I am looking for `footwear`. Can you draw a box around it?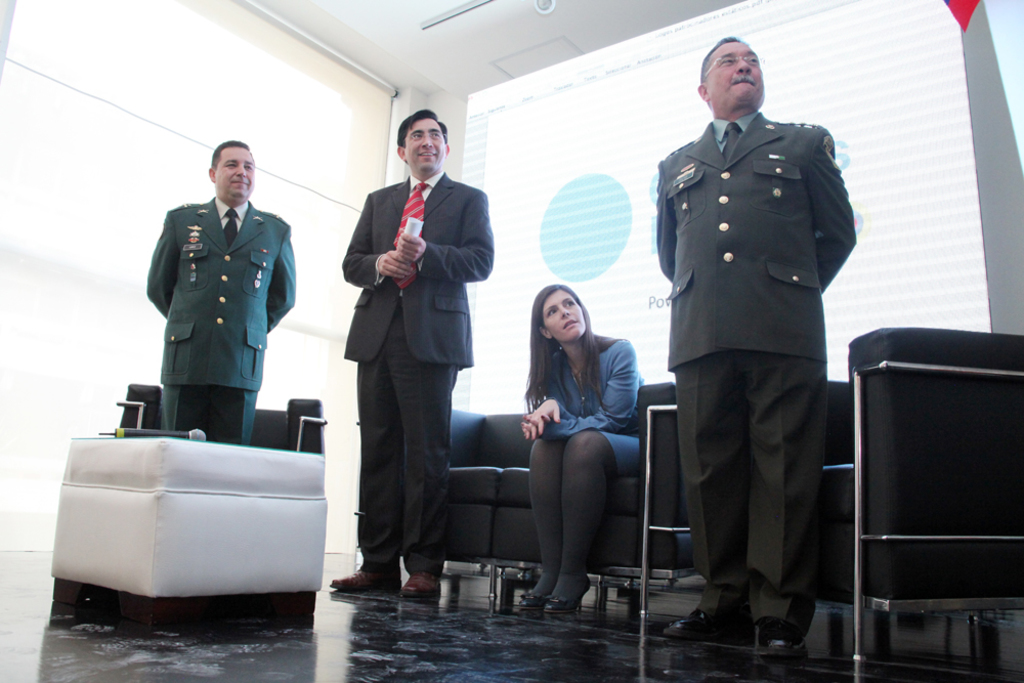
Sure, the bounding box is 328 568 402 594.
